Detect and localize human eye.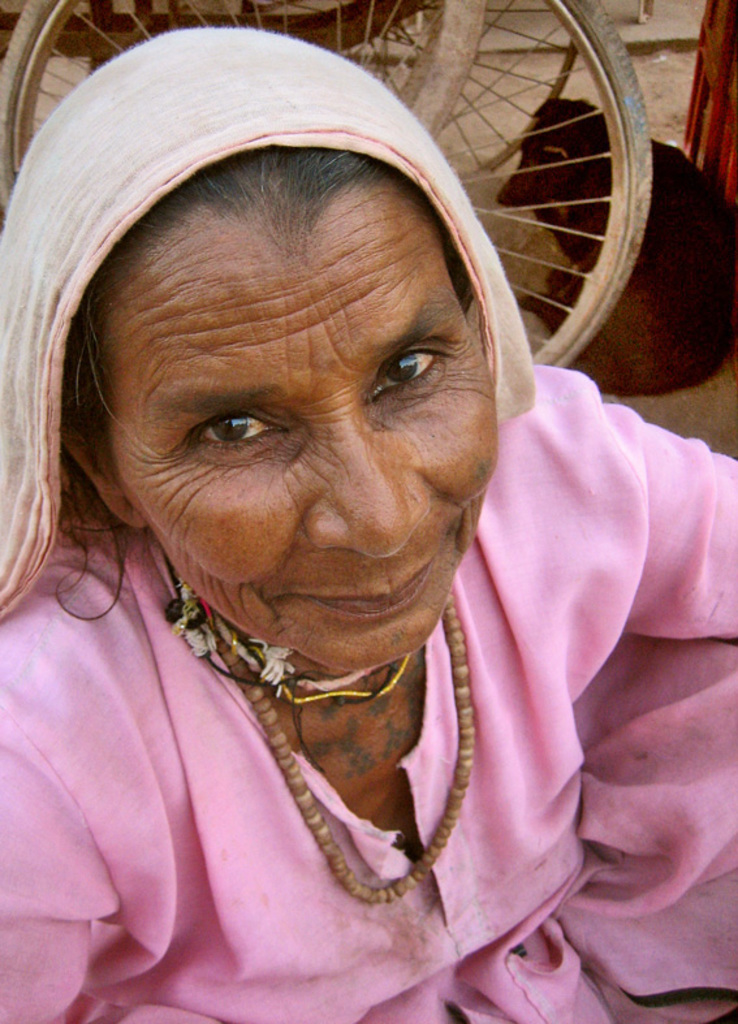
Localized at {"x1": 174, "y1": 389, "x2": 271, "y2": 463}.
